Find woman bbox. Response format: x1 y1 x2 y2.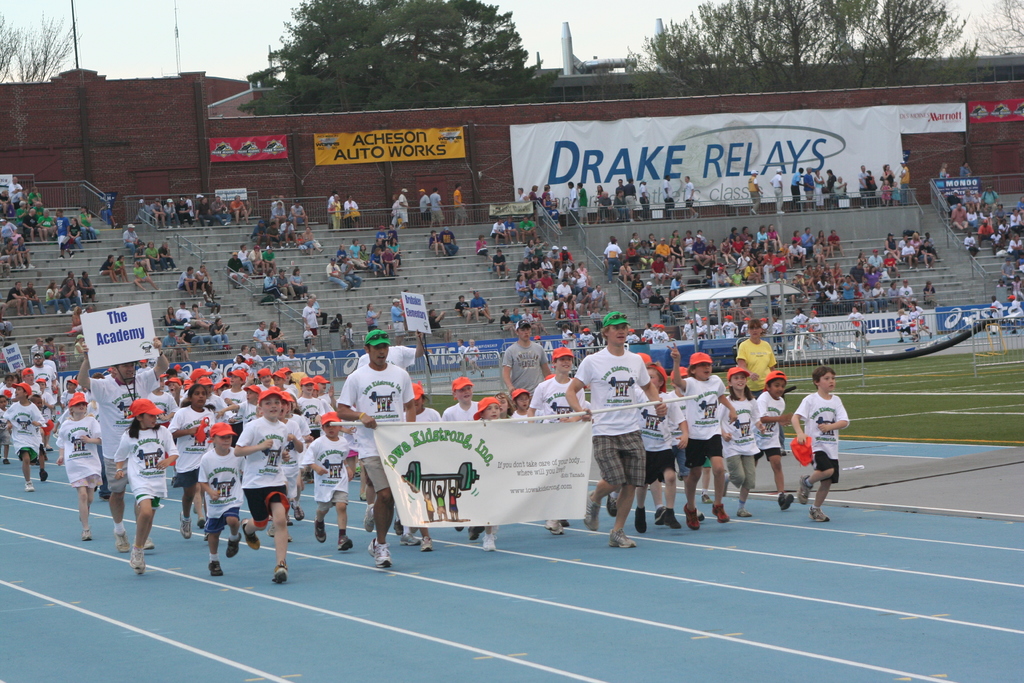
15 199 28 225.
